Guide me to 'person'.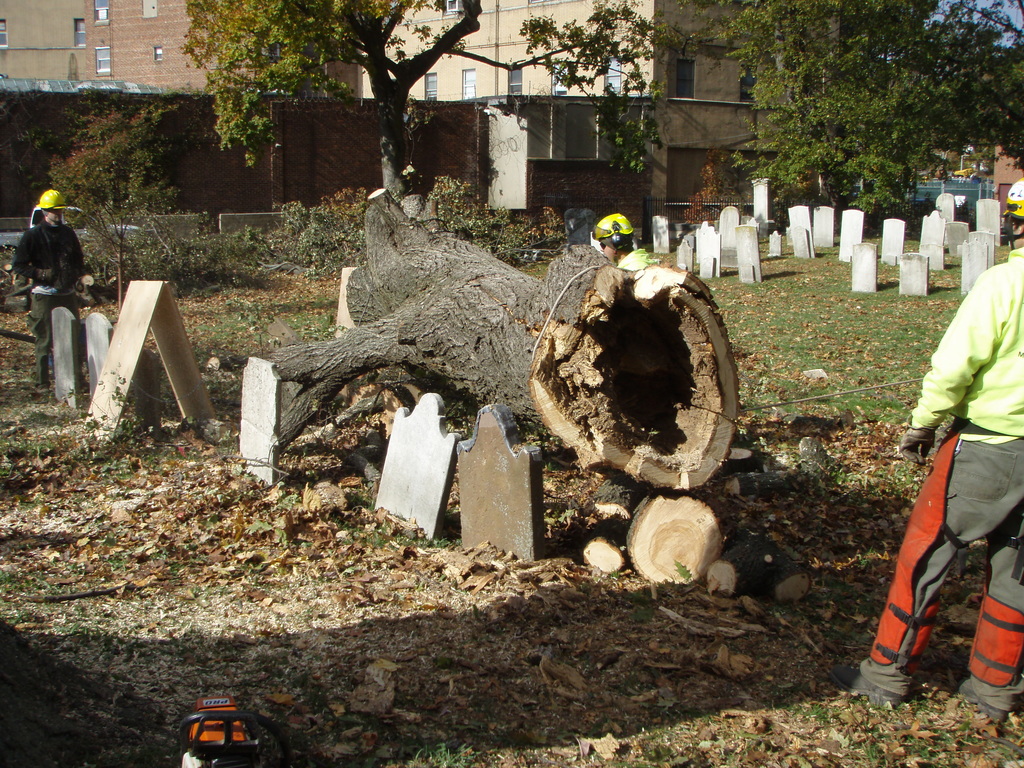
Guidance: 10:189:97:395.
